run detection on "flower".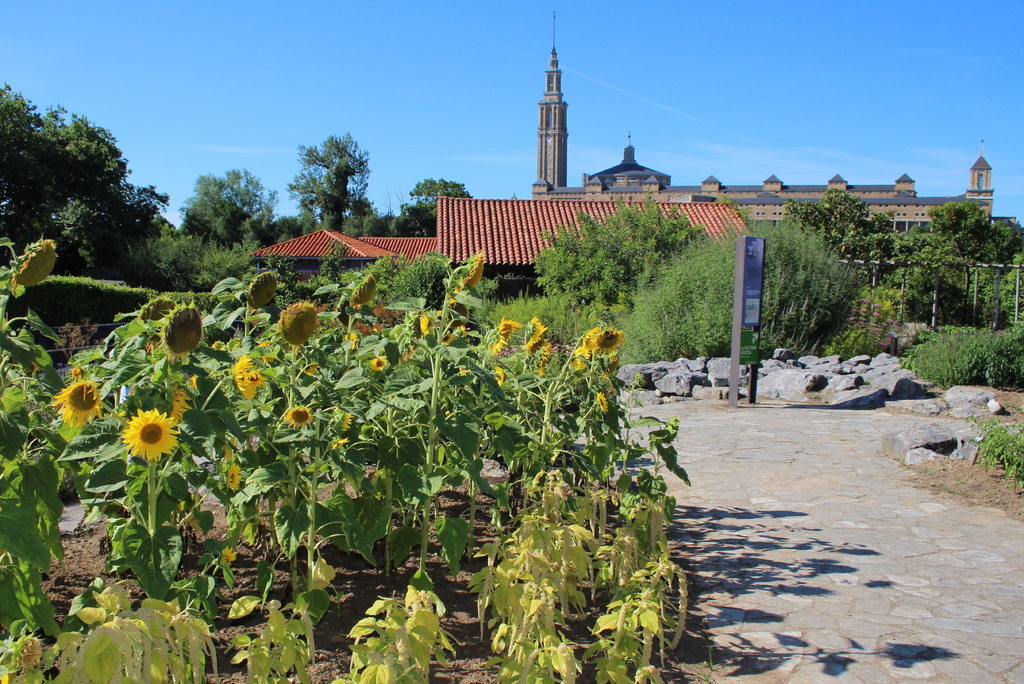
Result: region(225, 463, 243, 491).
